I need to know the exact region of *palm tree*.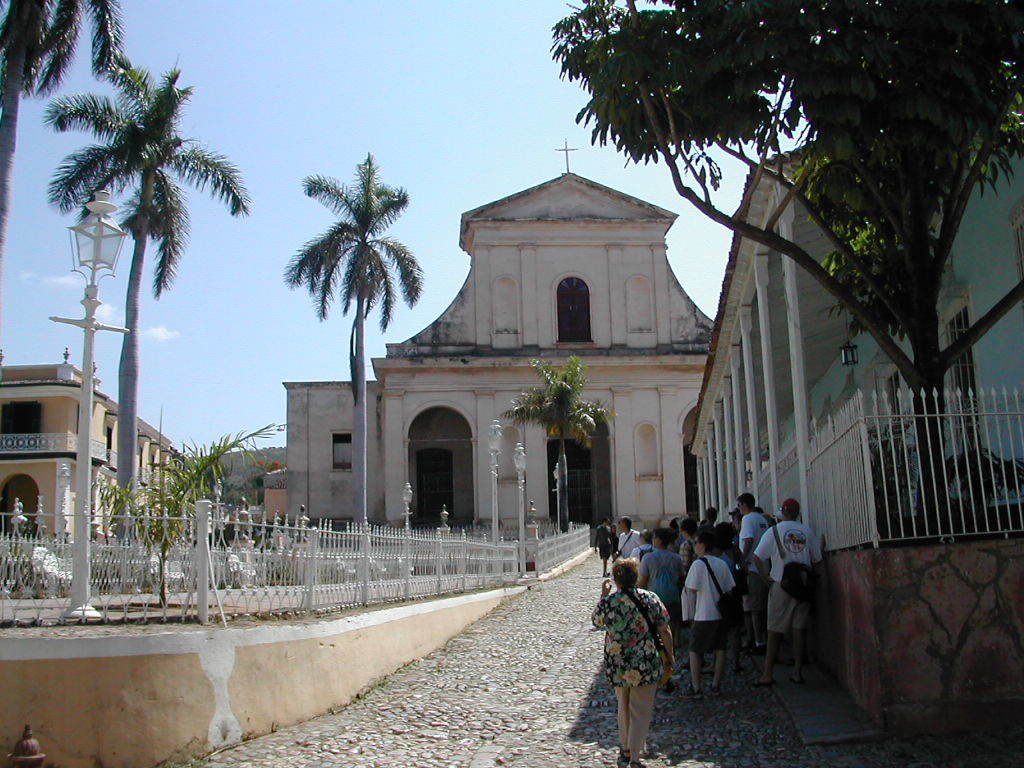
Region: bbox(0, 0, 127, 248).
